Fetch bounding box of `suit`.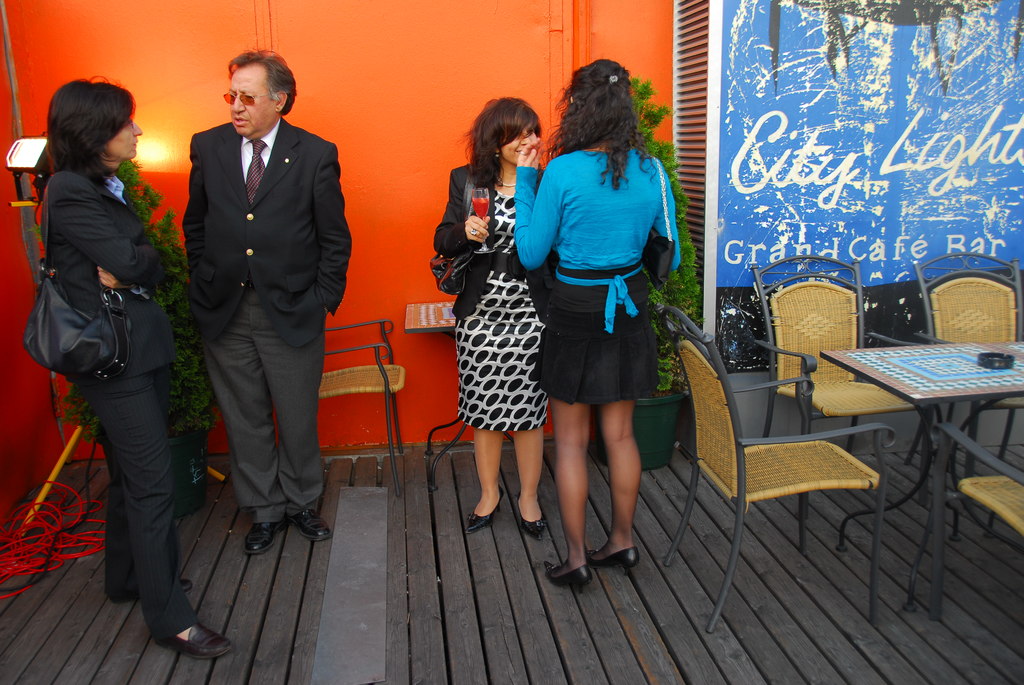
Bbox: 38/167/190/642.
